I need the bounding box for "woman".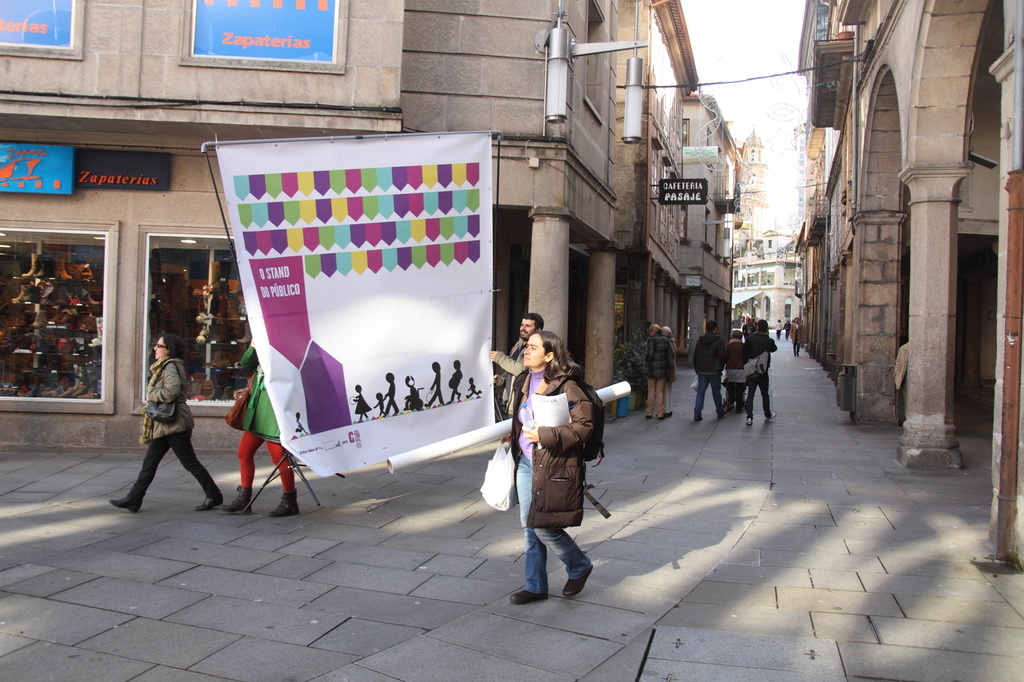
Here it is: box(499, 324, 602, 608).
